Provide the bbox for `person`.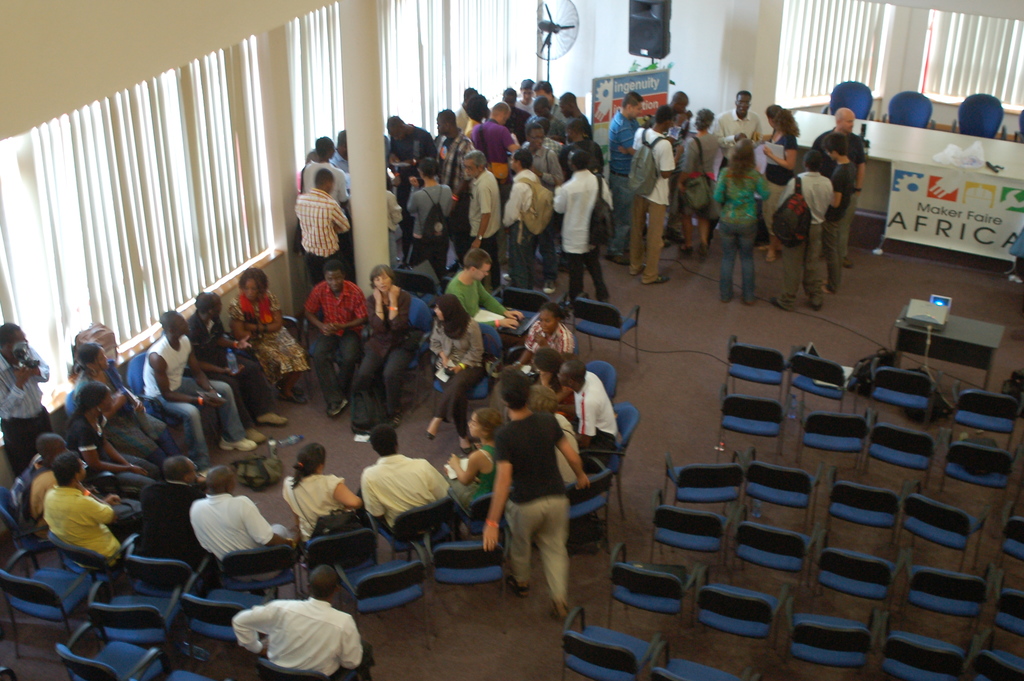
rect(26, 431, 72, 525).
